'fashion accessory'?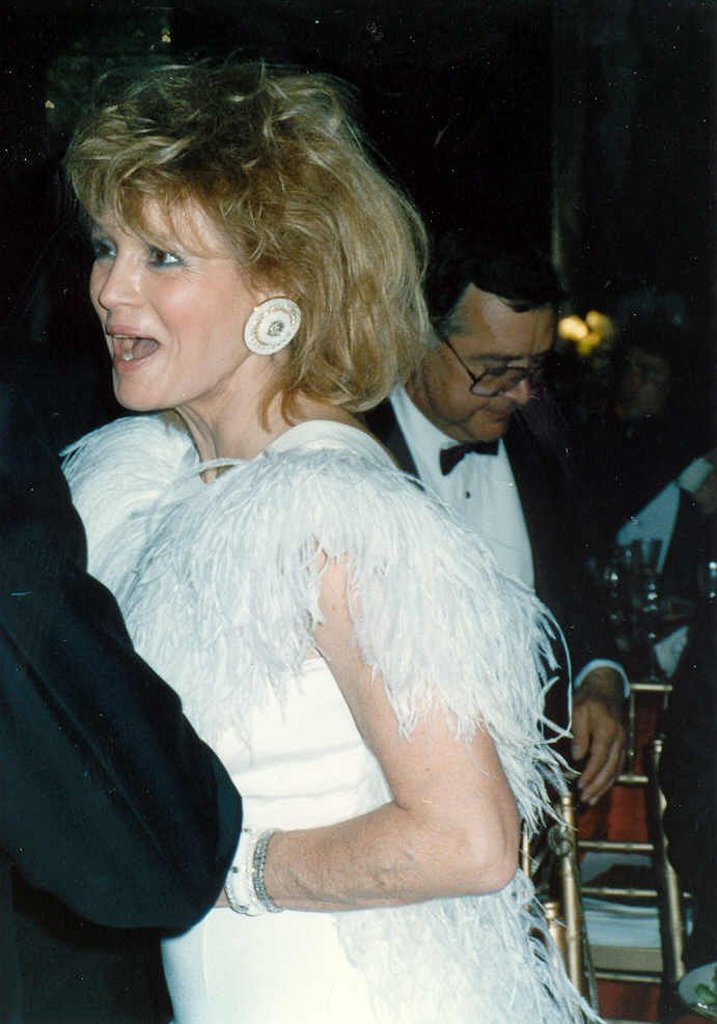
x1=226 y1=833 x2=282 y2=924
